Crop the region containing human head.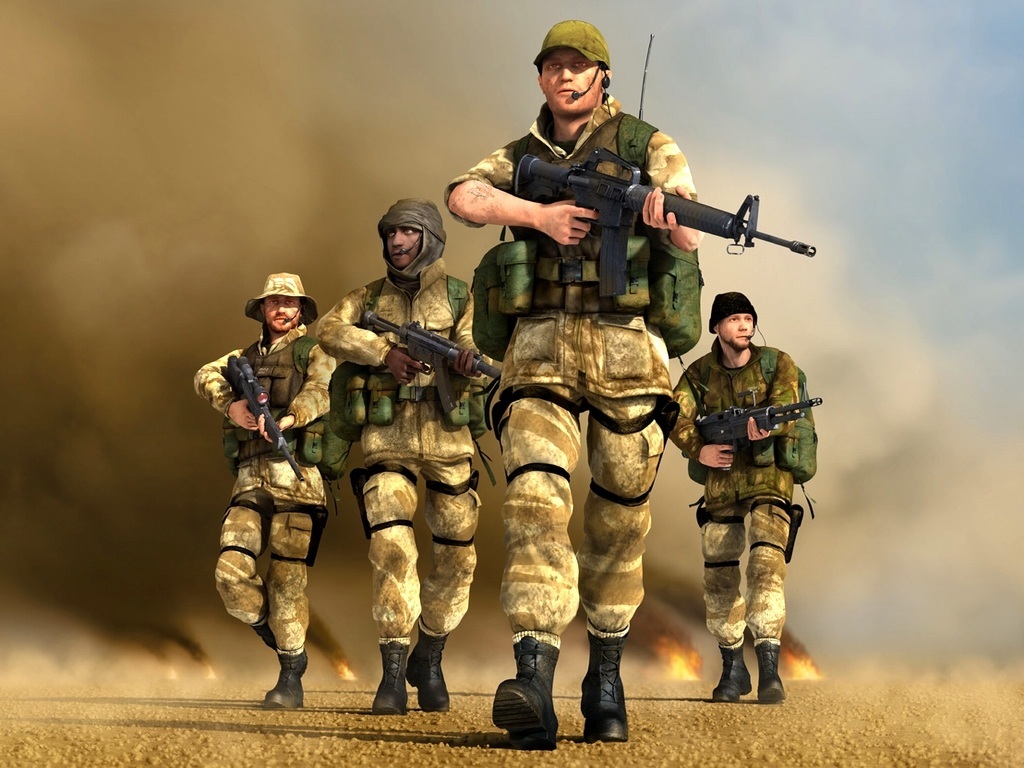
Crop region: [left=243, top=274, right=315, bottom=334].
